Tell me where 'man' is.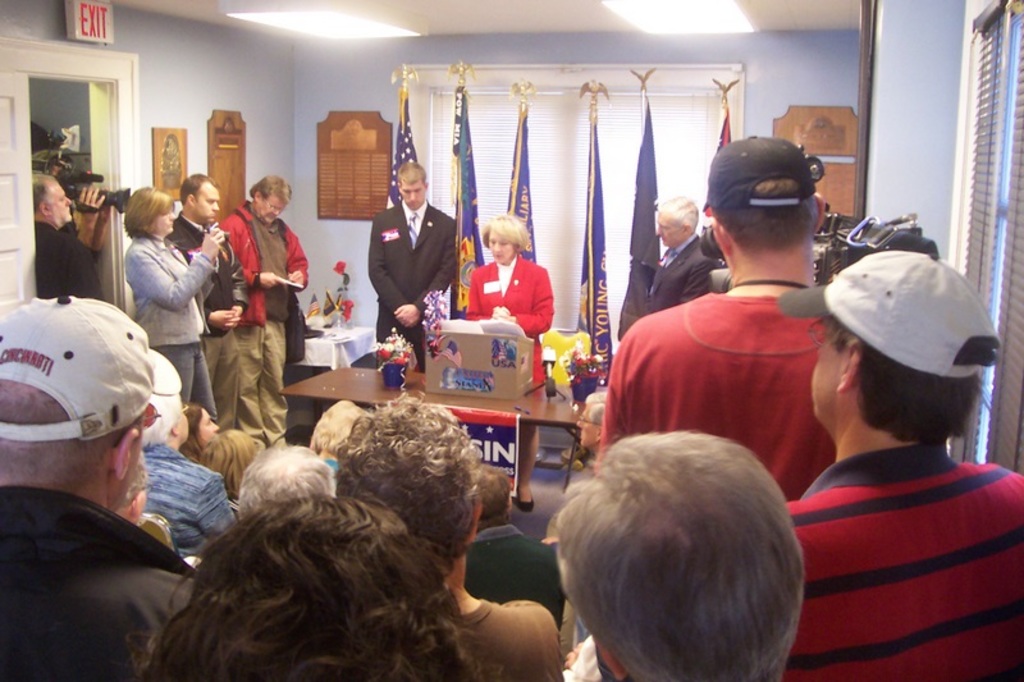
'man' is at [461,464,567,635].
